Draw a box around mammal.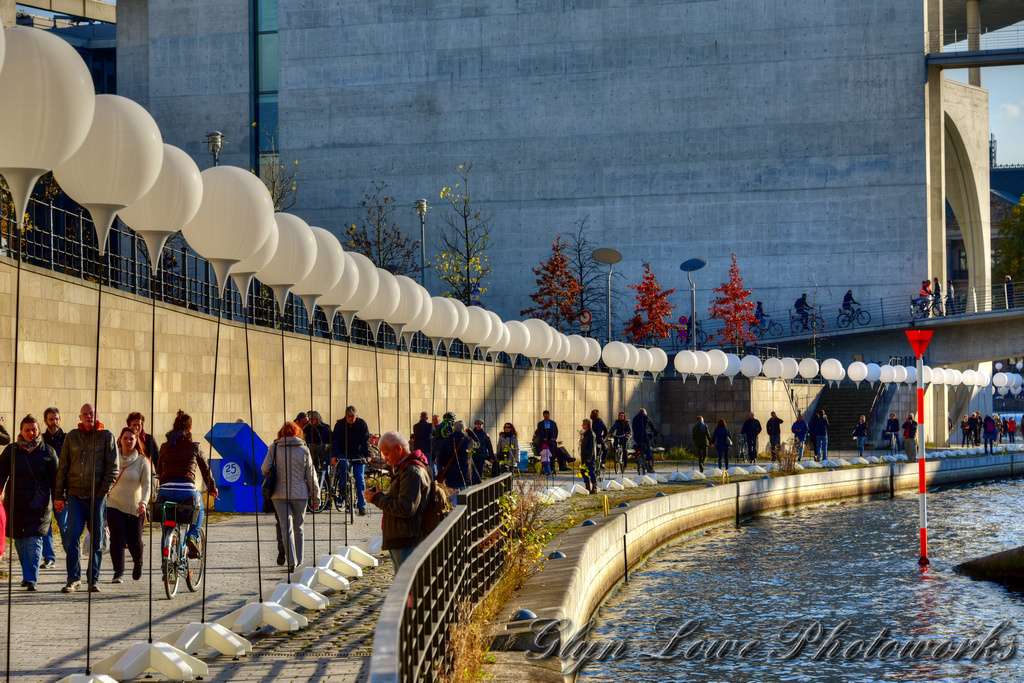
[left=0, top=415, right=12, bottom=557].
